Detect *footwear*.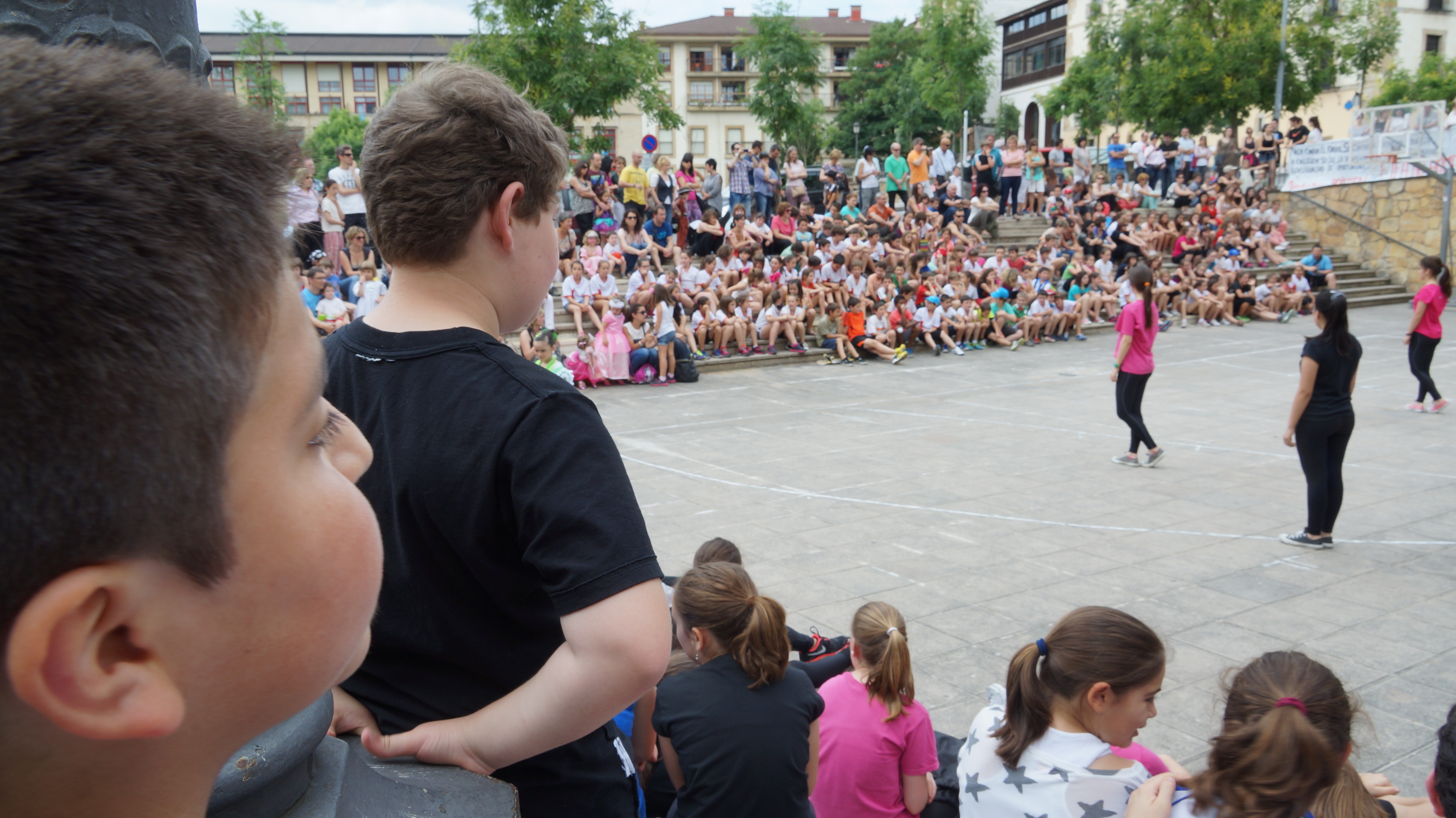
Detected at {"left": 211, "top": 103, "right": 214, "bottom": 107}.
